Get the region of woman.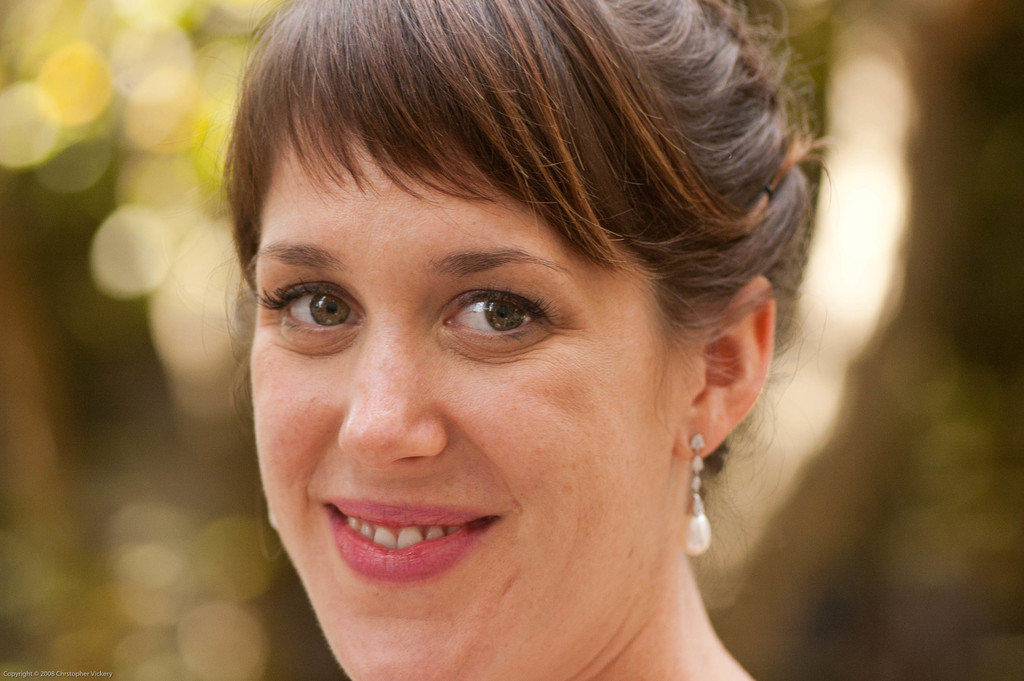
bbox=(221, 0, 815, 680).
